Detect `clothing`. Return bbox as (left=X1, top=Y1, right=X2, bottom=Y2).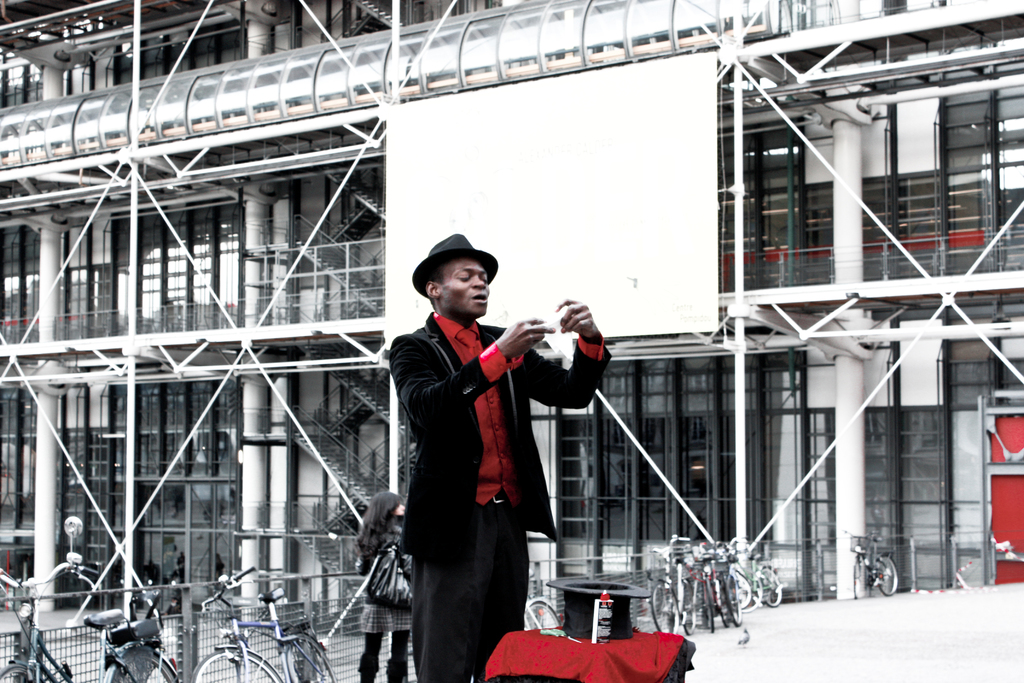
(left=357, top=522, right=413, bottom=682).
